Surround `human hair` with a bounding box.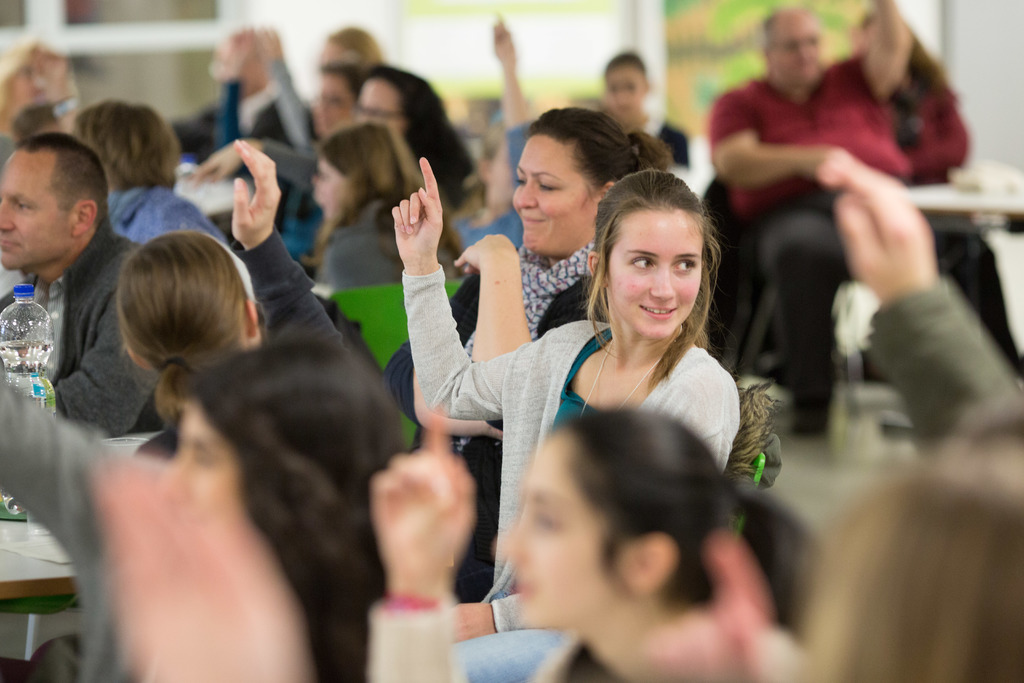
Rect(17, 132, 113, 217).
